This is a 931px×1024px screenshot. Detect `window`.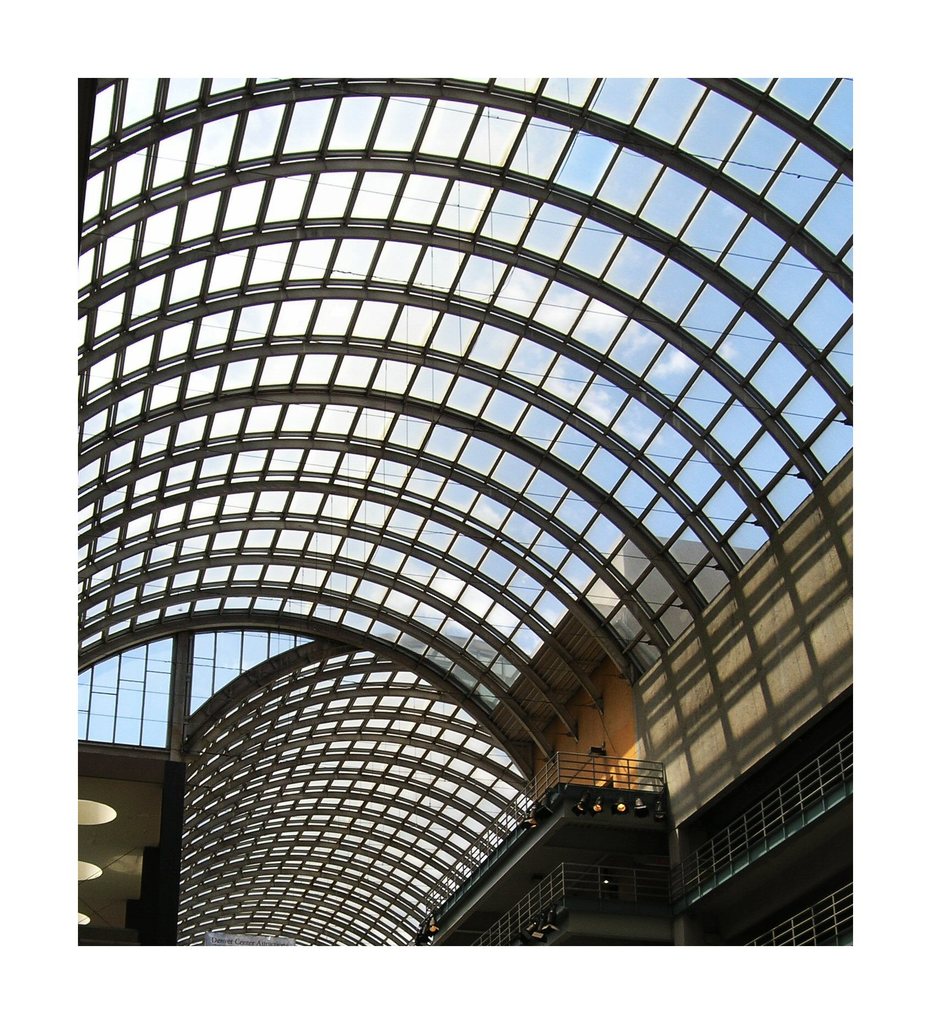
<bbox>741, 67, 861, 157</bbox>.
